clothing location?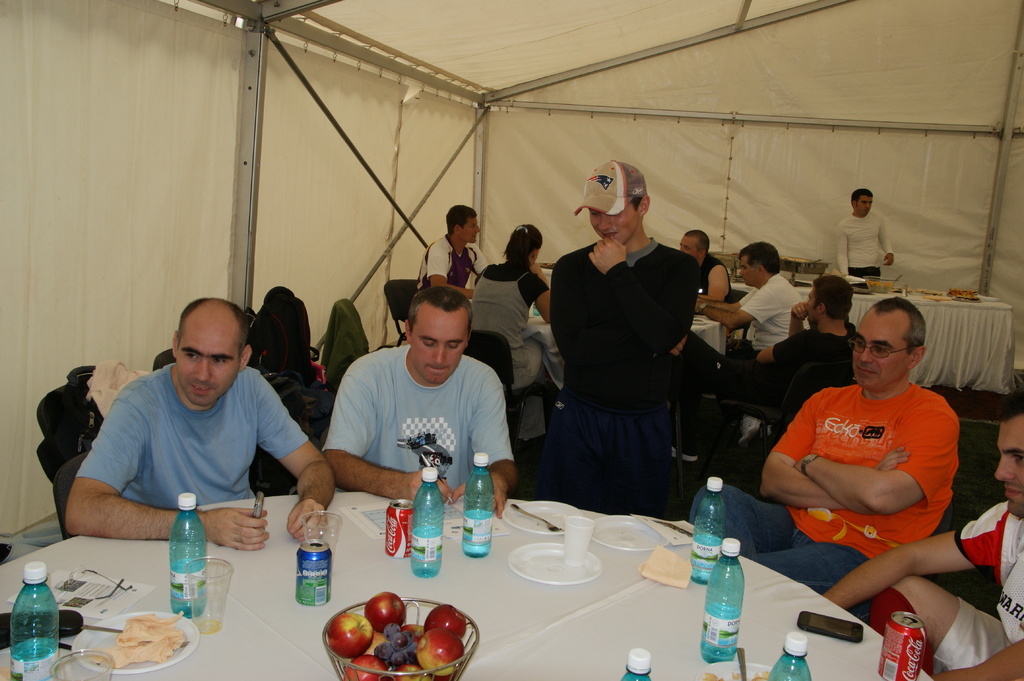
412/230/479/306
